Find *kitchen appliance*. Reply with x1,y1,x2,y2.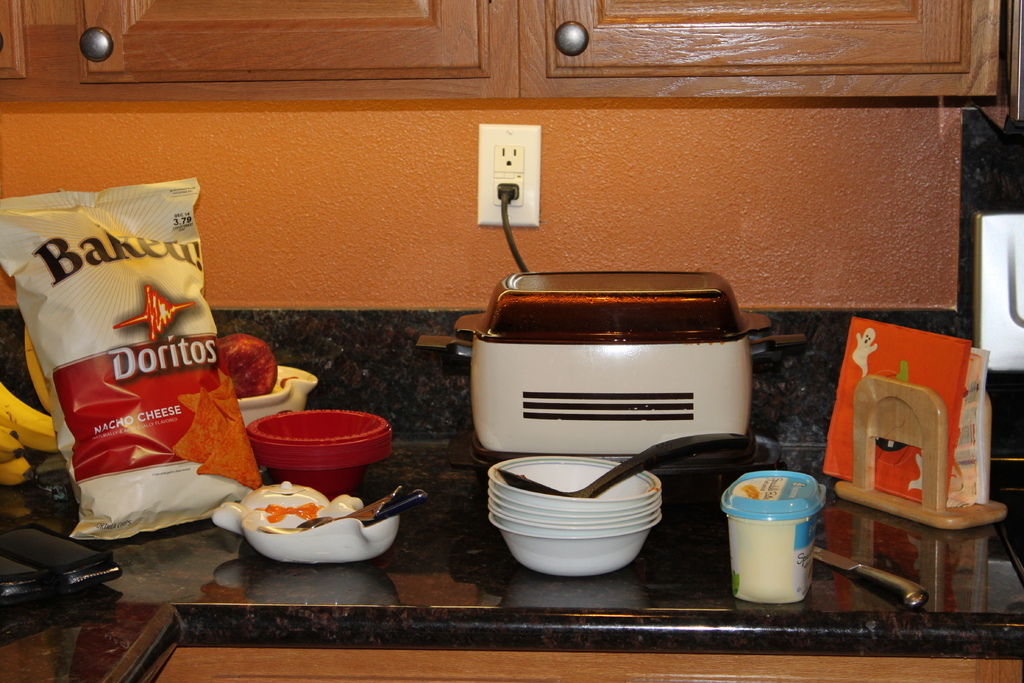
0,514,115,620.
